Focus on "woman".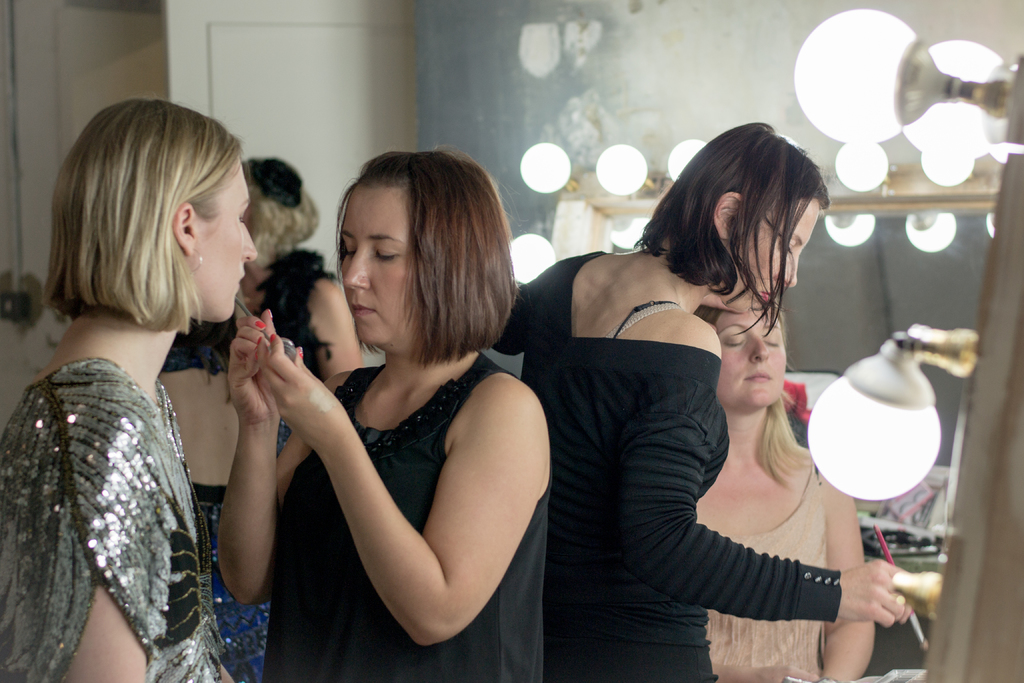
Focused at [240, 158, 360, 456].
